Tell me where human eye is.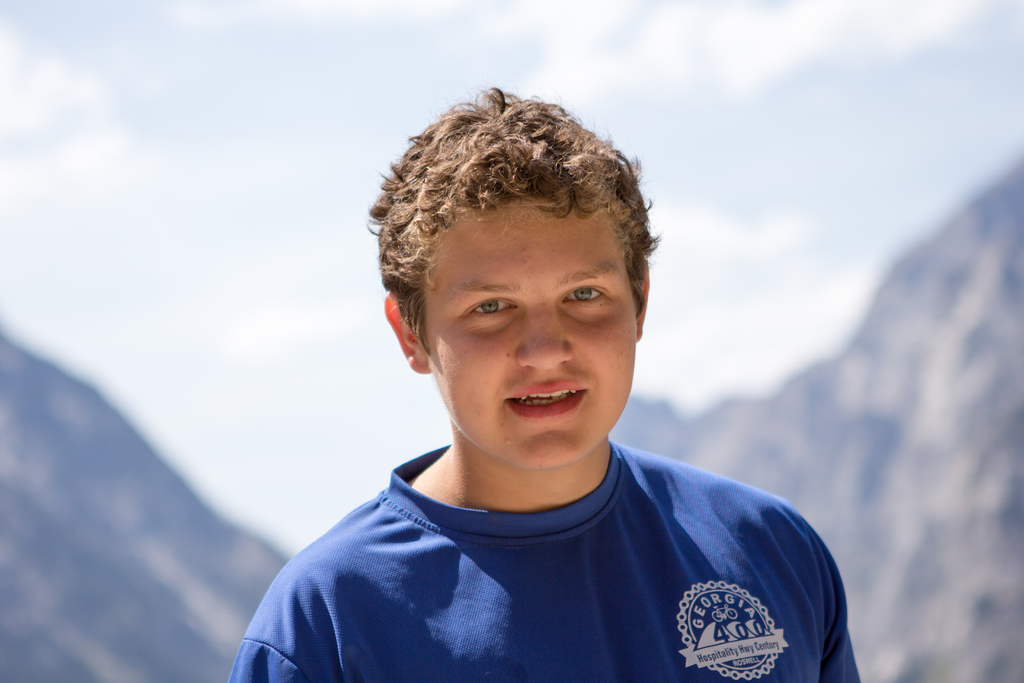
human eye is at bbox=[564, 285, 610, 309].
